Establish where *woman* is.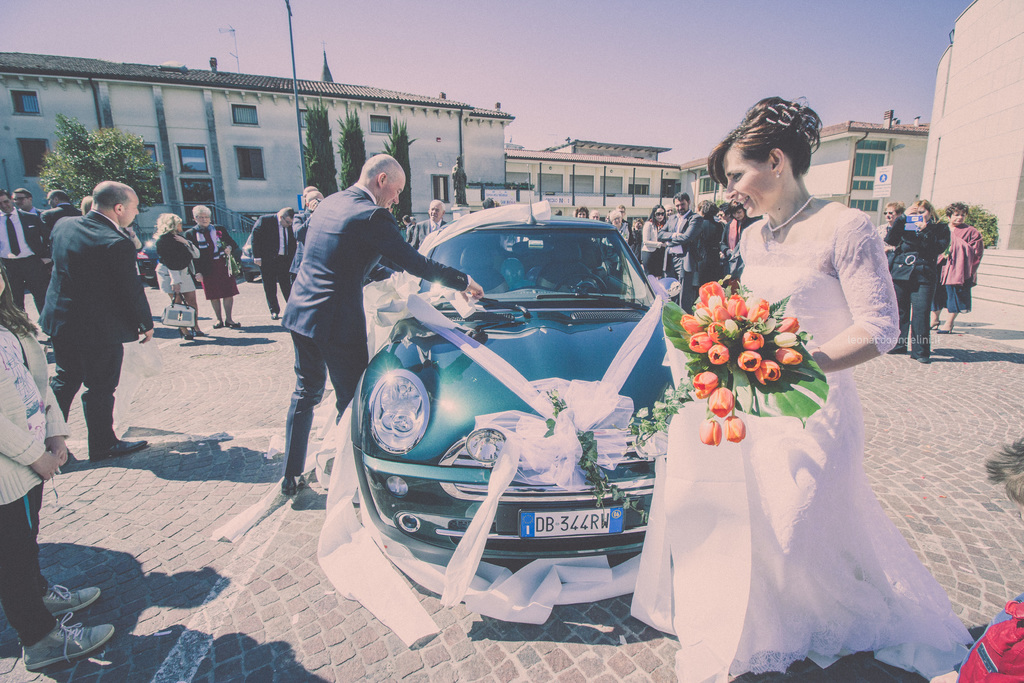
Established at l=0, t=261, r=116, b=671.
